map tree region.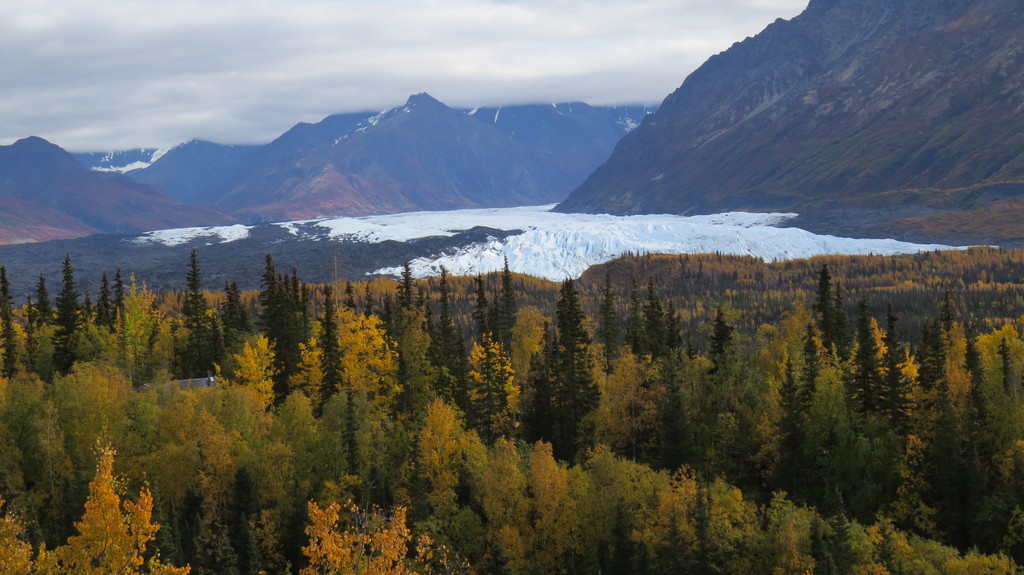
Mapped to 92,357,129,422.
